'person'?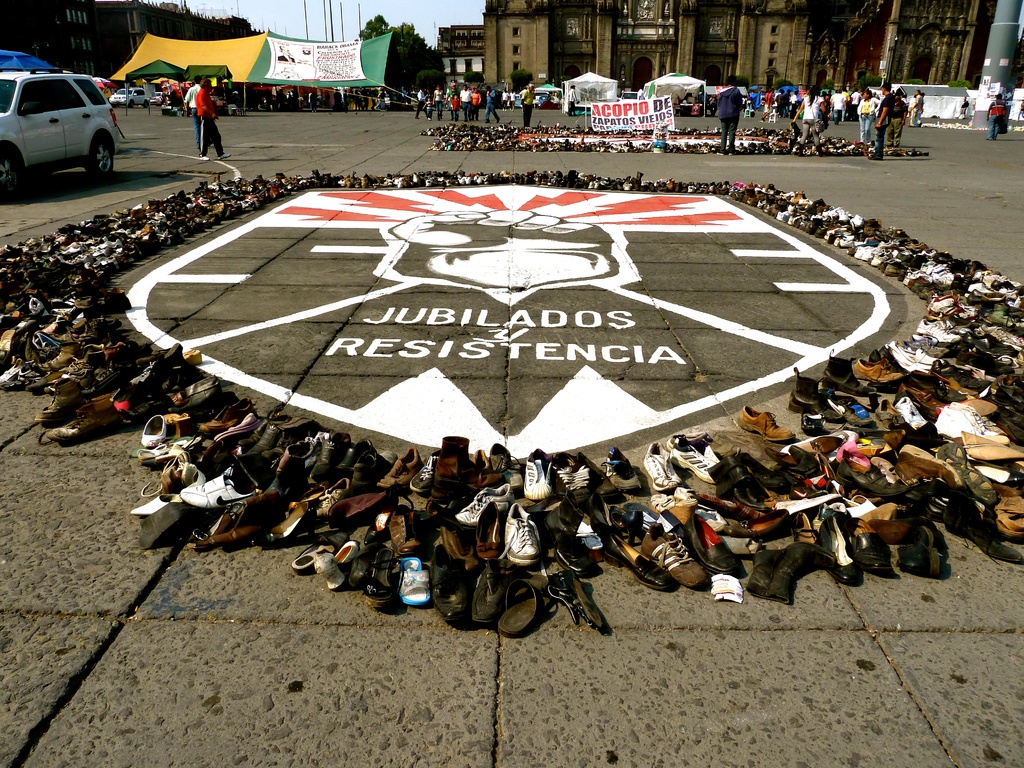
<bbox>481, 84, 501, 124</bbox>
